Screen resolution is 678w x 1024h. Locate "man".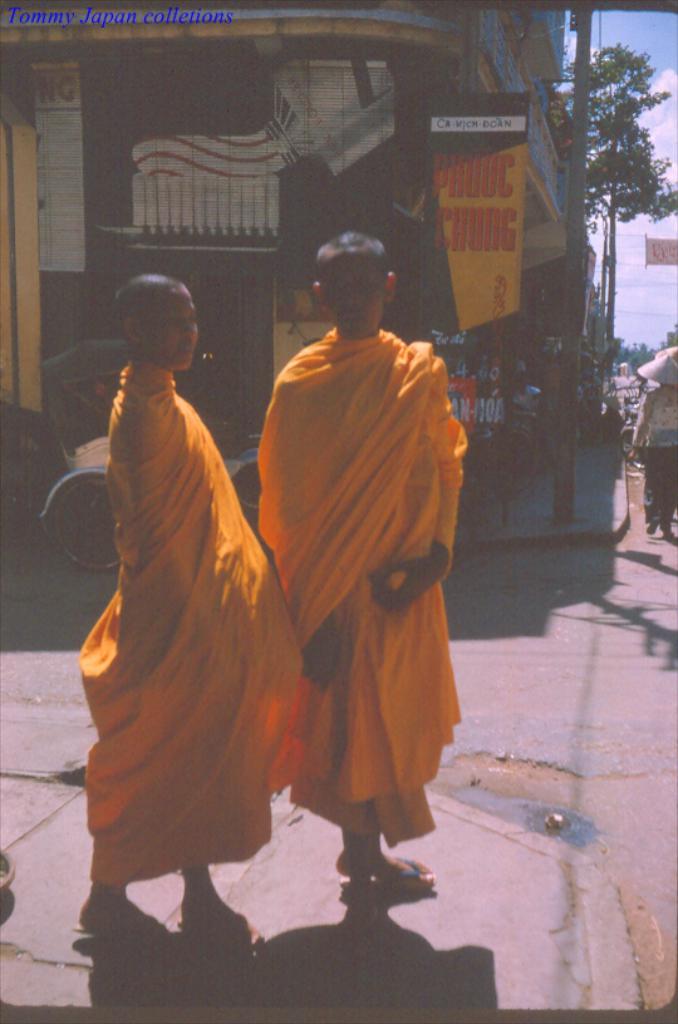
{"x1": 252, "y1": 231, "x2": 468, "y2": 964}.
